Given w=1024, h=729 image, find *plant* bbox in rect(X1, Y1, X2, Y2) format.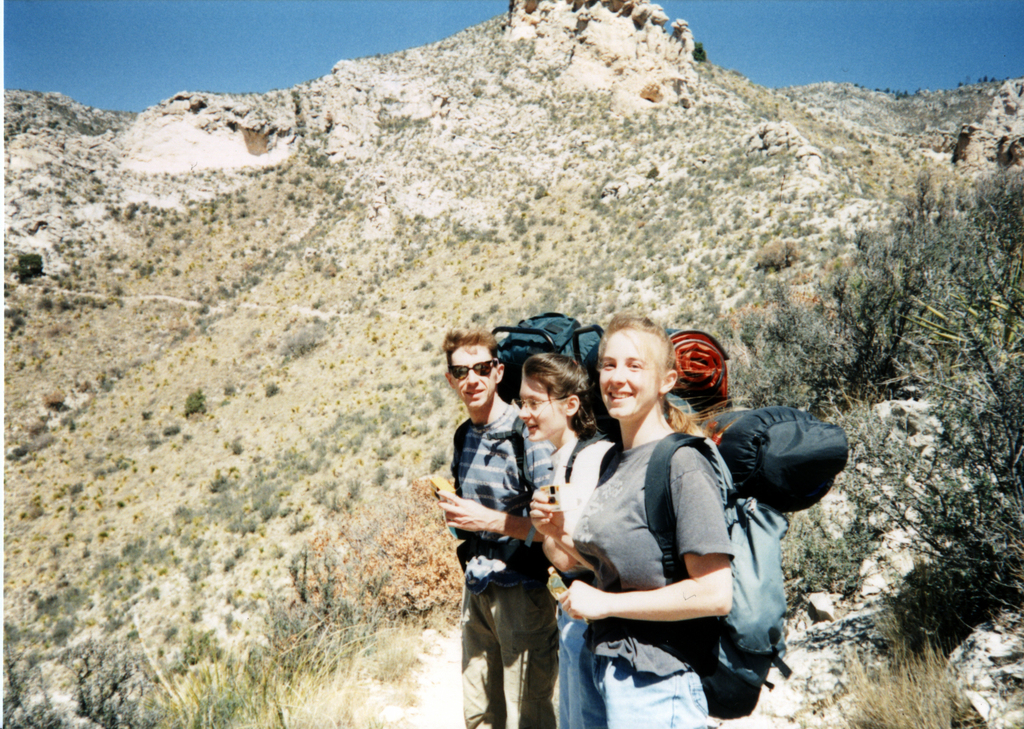
rect(316, 178, 328, 188).
